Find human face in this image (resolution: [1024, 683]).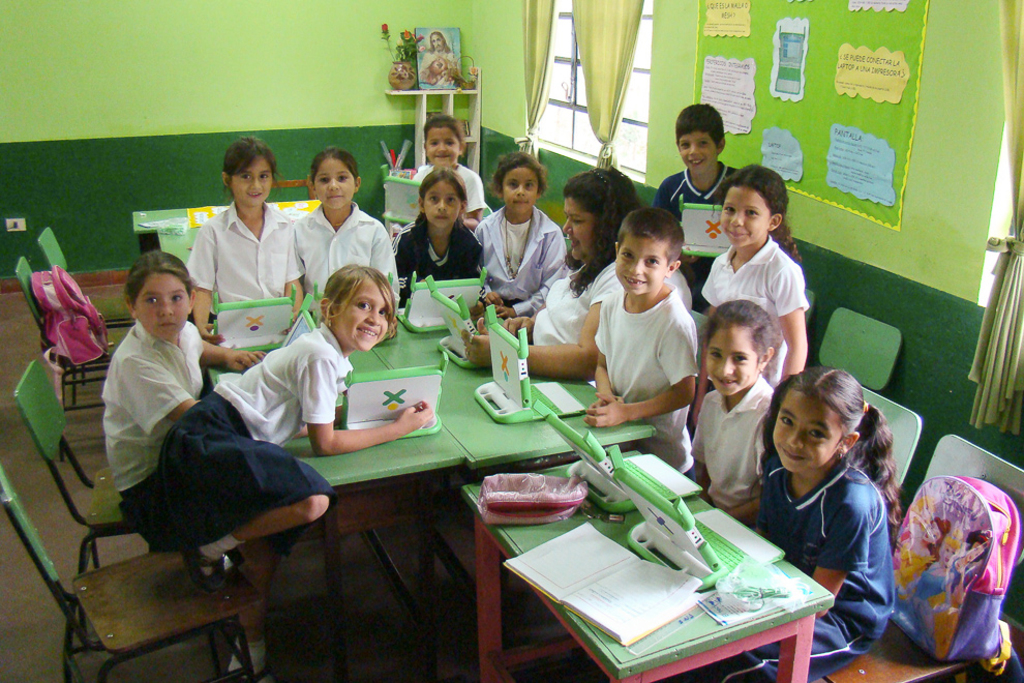
[615, 236, 667, 296].
